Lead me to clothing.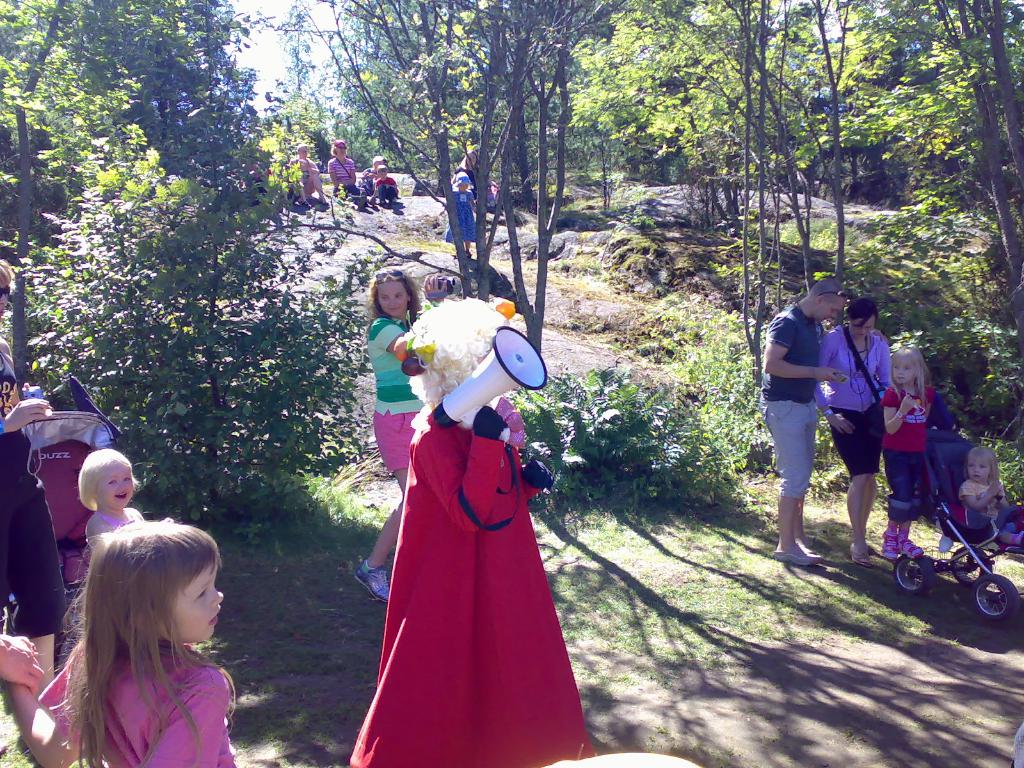
Lead to region(33, 638, 234, 767).
